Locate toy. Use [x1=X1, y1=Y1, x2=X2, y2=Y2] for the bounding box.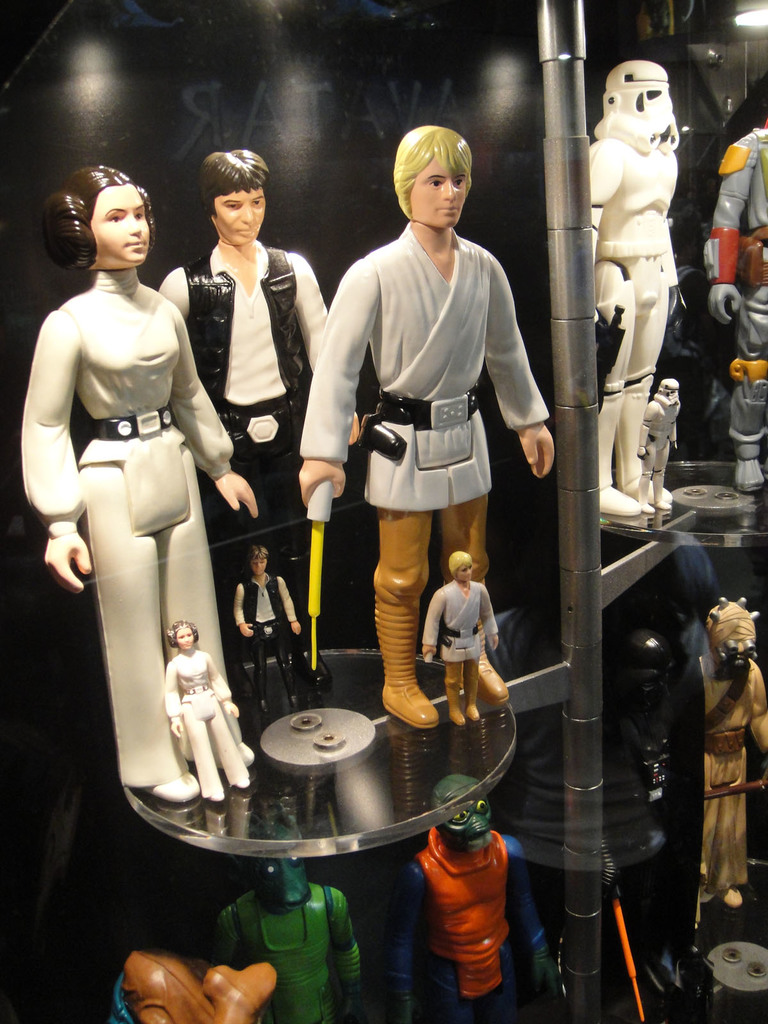
[x1=304, y1=476, x2=339, y2=674].
